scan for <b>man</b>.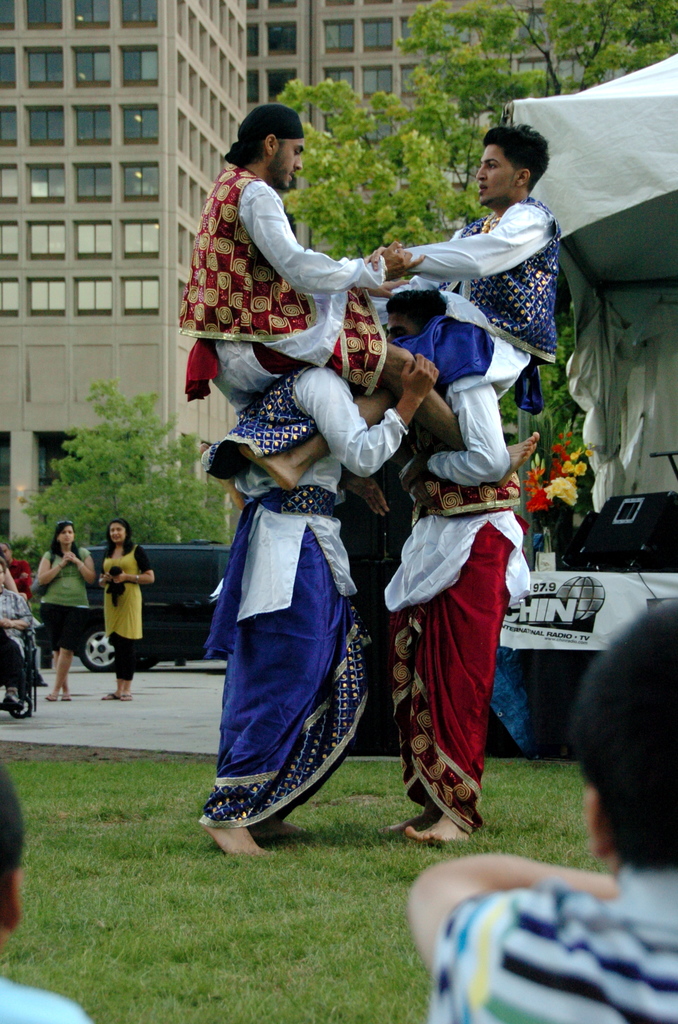
Scan result: bbox=(179, 92, 533, 502).
